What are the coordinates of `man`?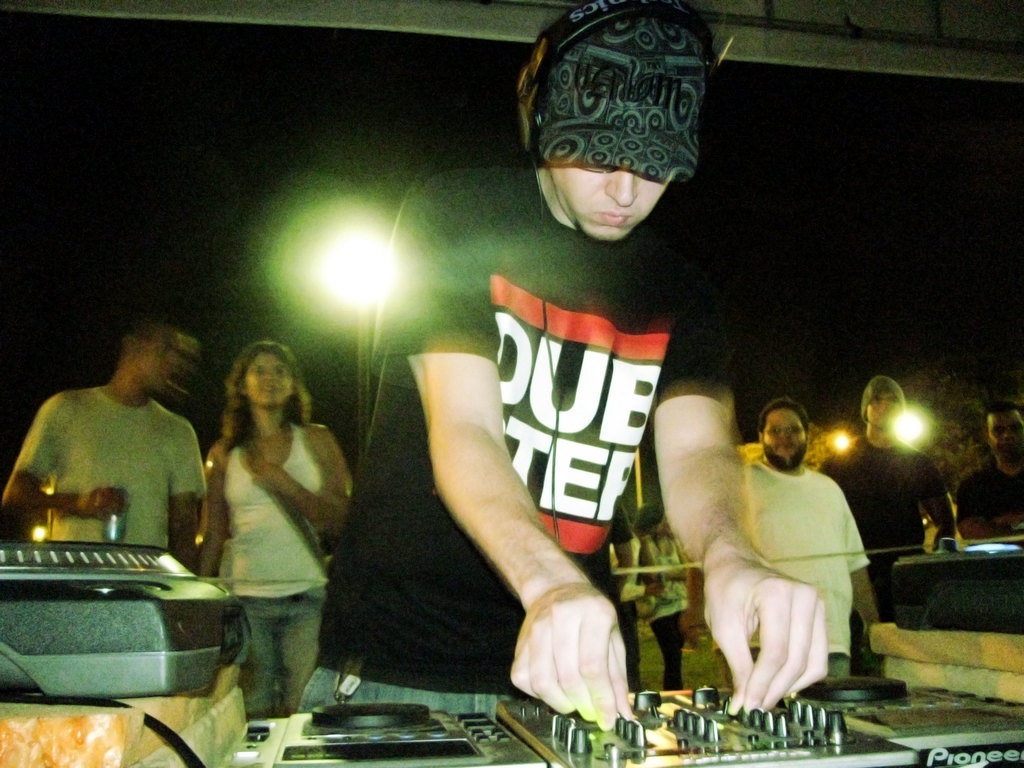
locate(721, 401, 898, 682).
